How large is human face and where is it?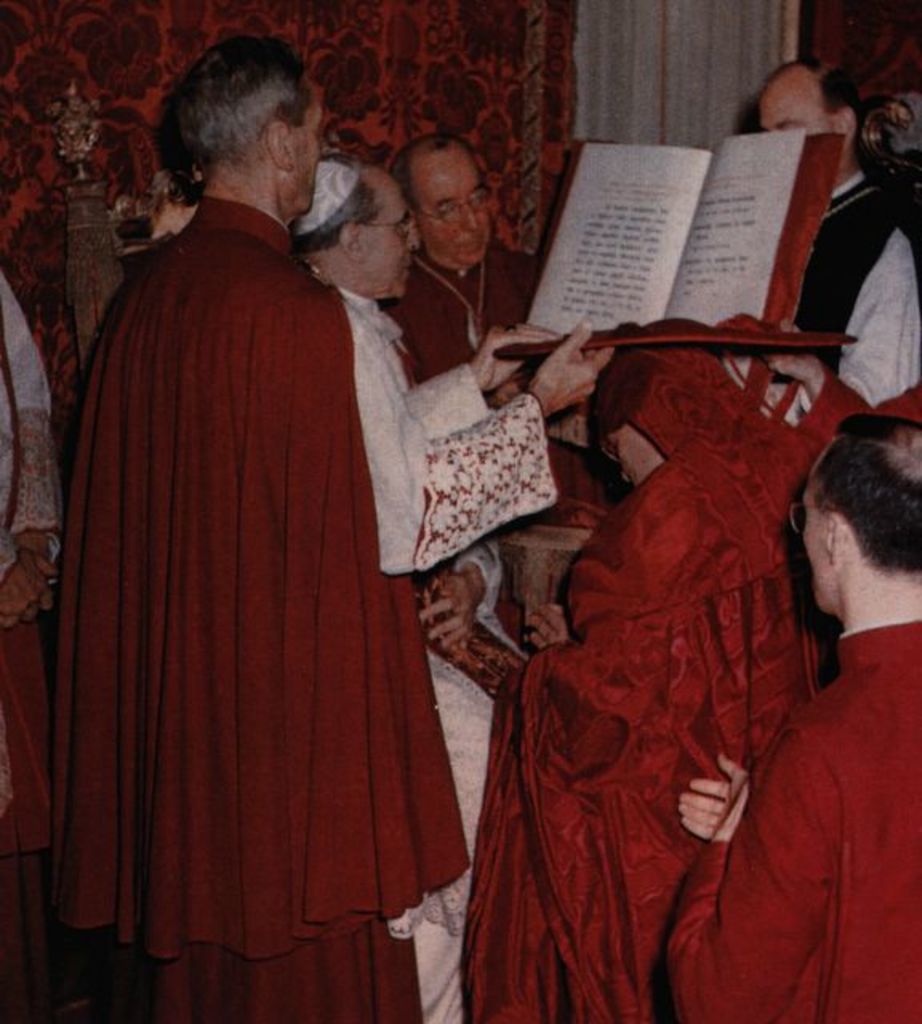
Bounding box: crop(760, 86, 836, 134).
